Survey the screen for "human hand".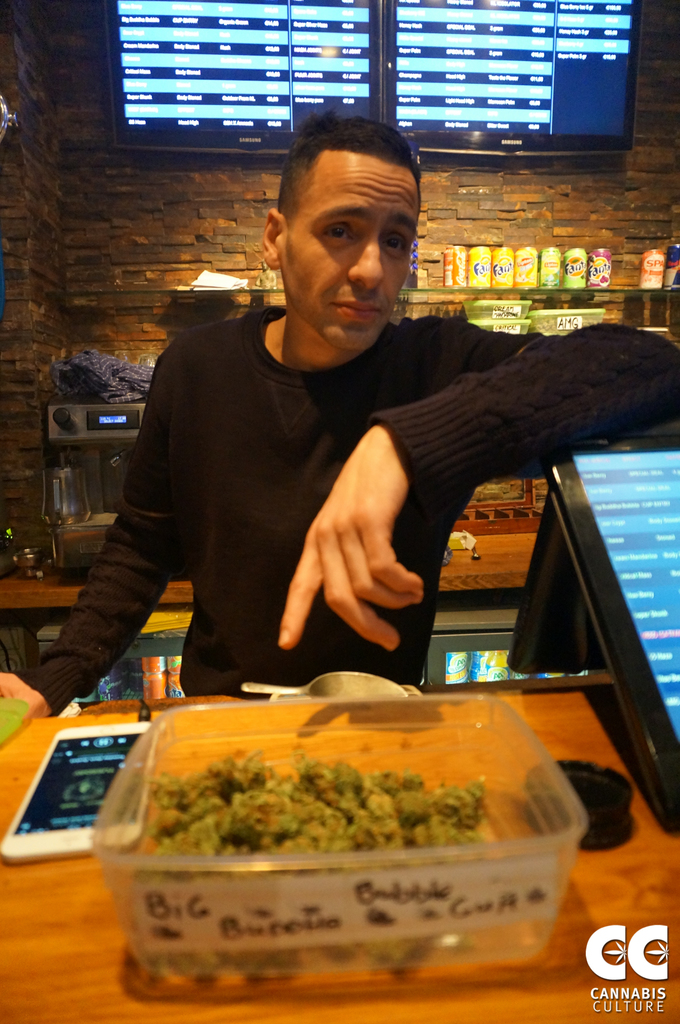
Survey found: 281,444,431,662.
